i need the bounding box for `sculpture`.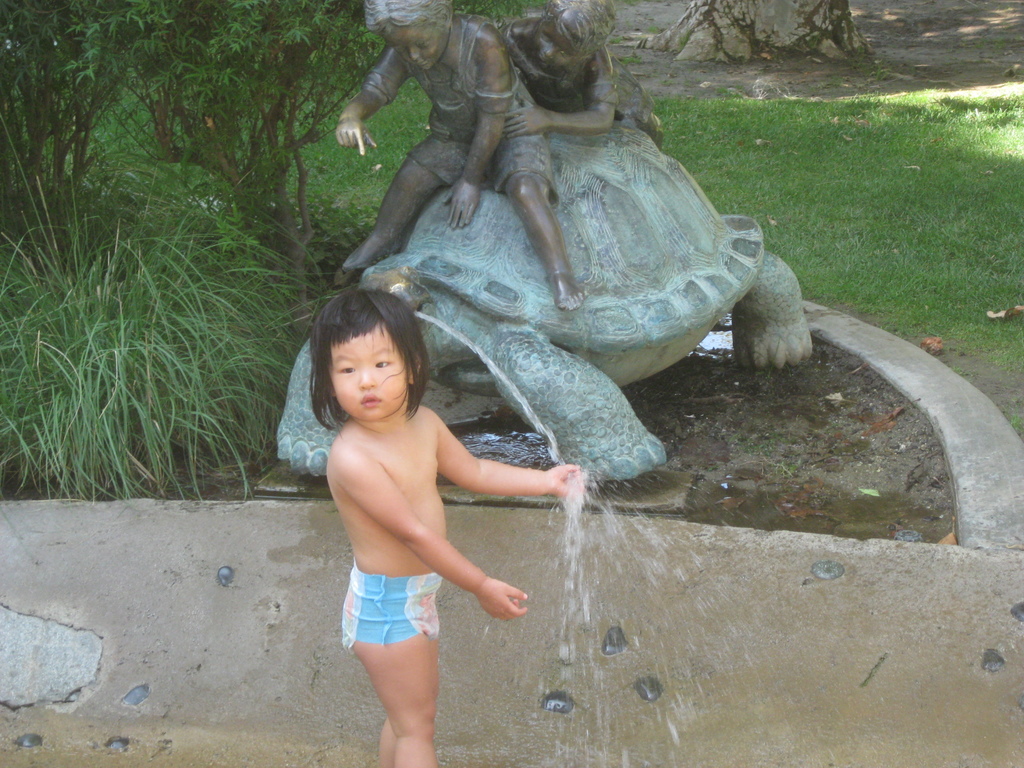
Here it is: left=500, top=0, right=663, bottom=155.
